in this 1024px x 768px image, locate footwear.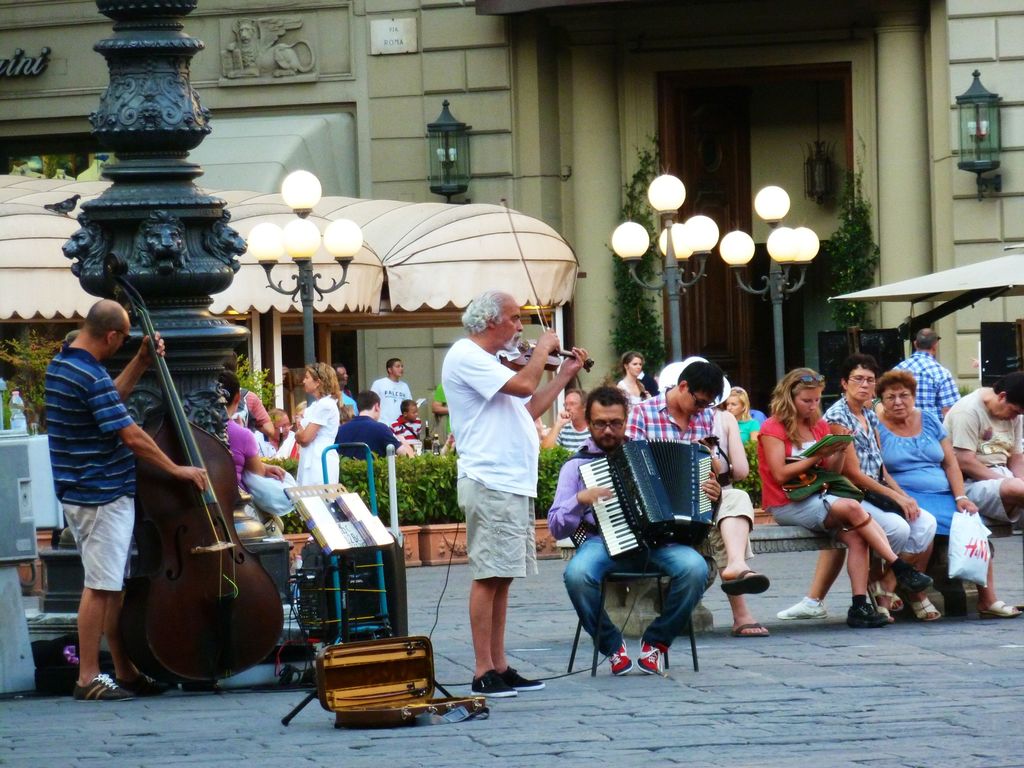
Bounding box: 908, 595, 940, 619.
